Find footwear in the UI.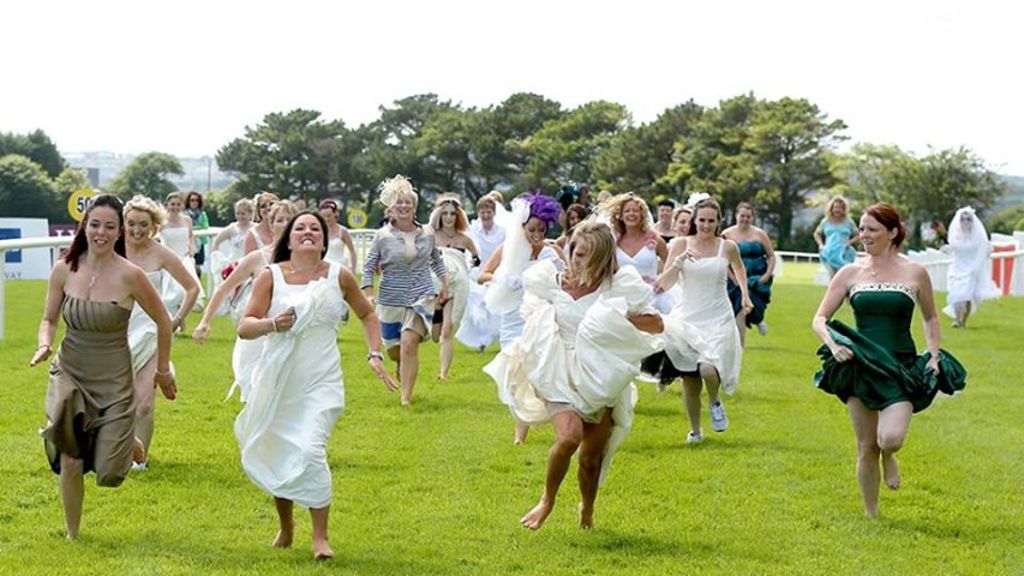
UI element at (x1=709, y1=402, x2=726, y2=432).
